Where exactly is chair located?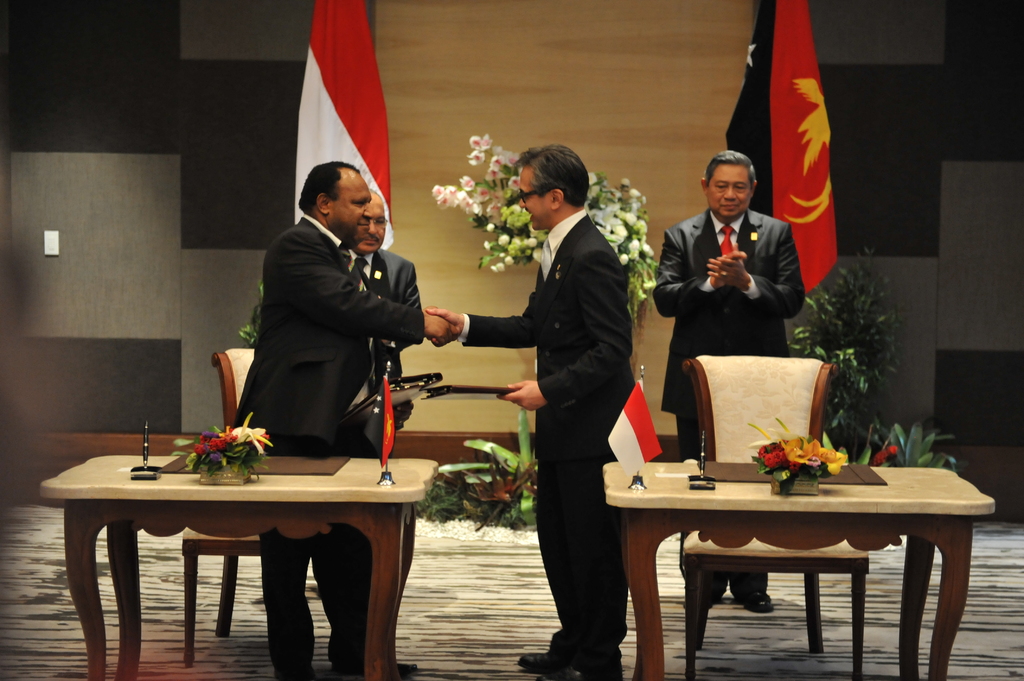
Its bounding box is pyautogui.locateOnScreen(174, 344, 262, 659).
